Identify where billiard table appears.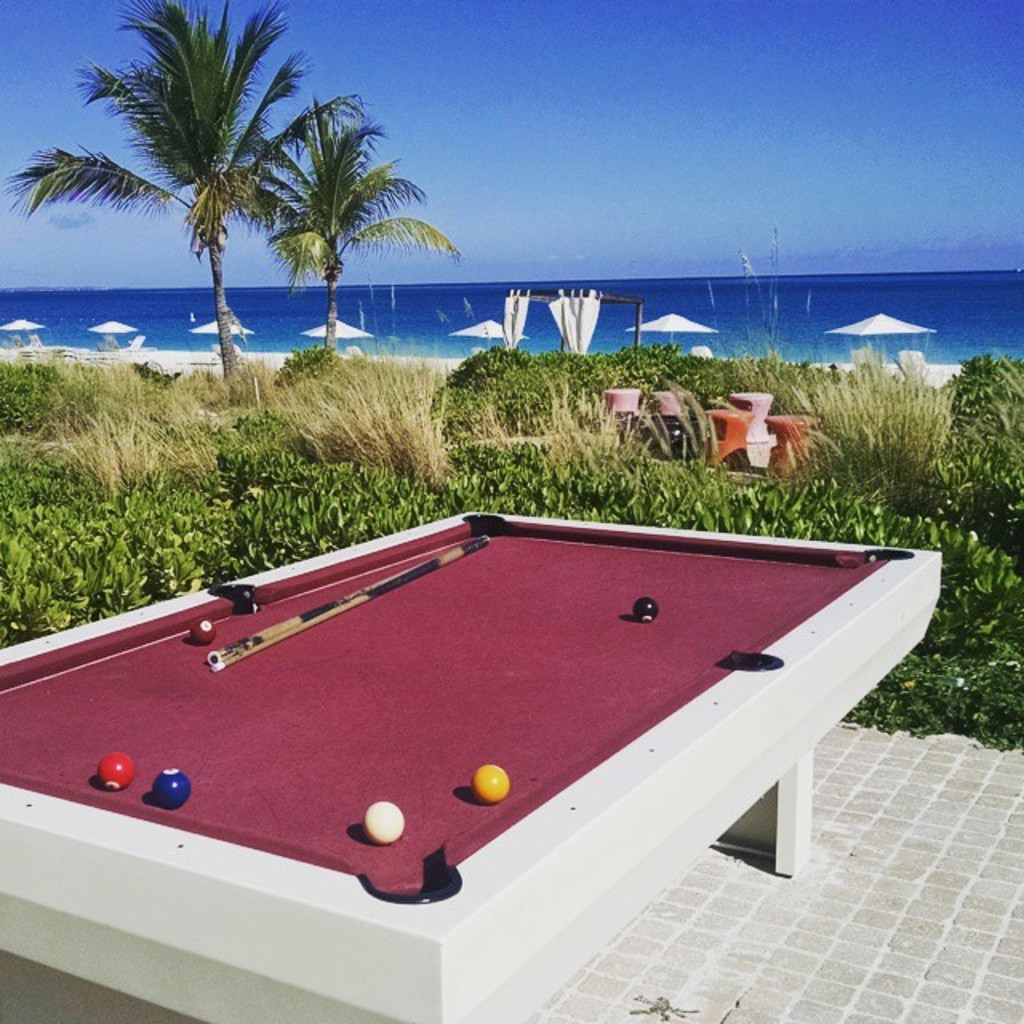
Appears at [0,506,944,1022].
